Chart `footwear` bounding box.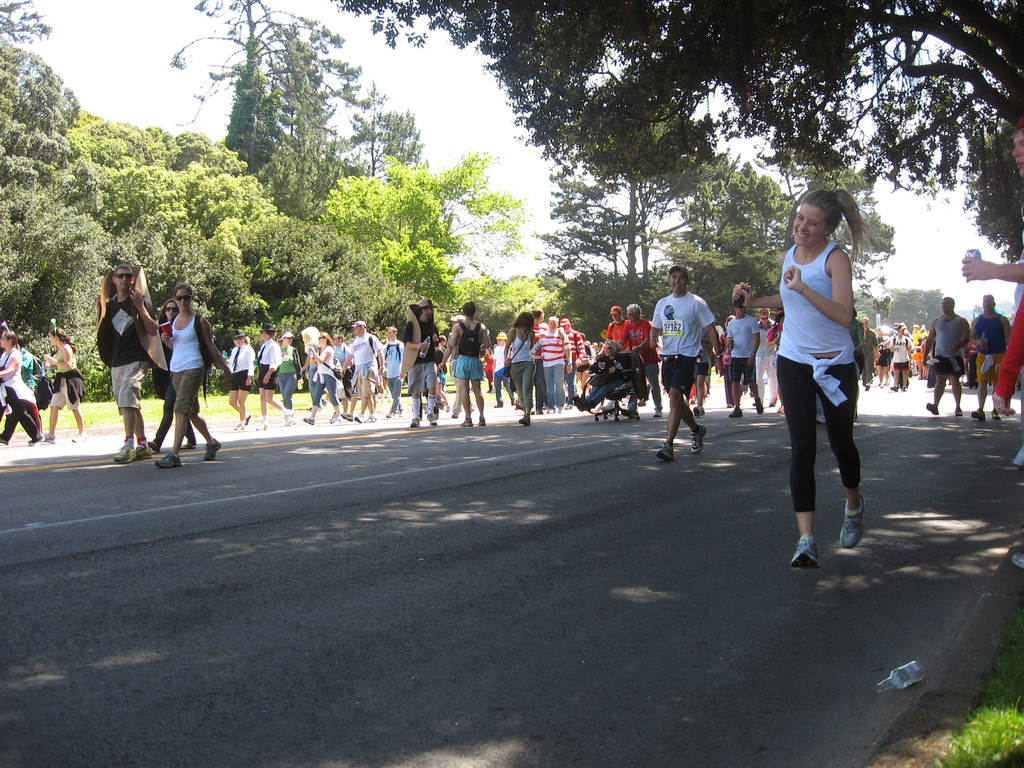
Charted: [x1=285, y1=406, x2=293, y2=426].
